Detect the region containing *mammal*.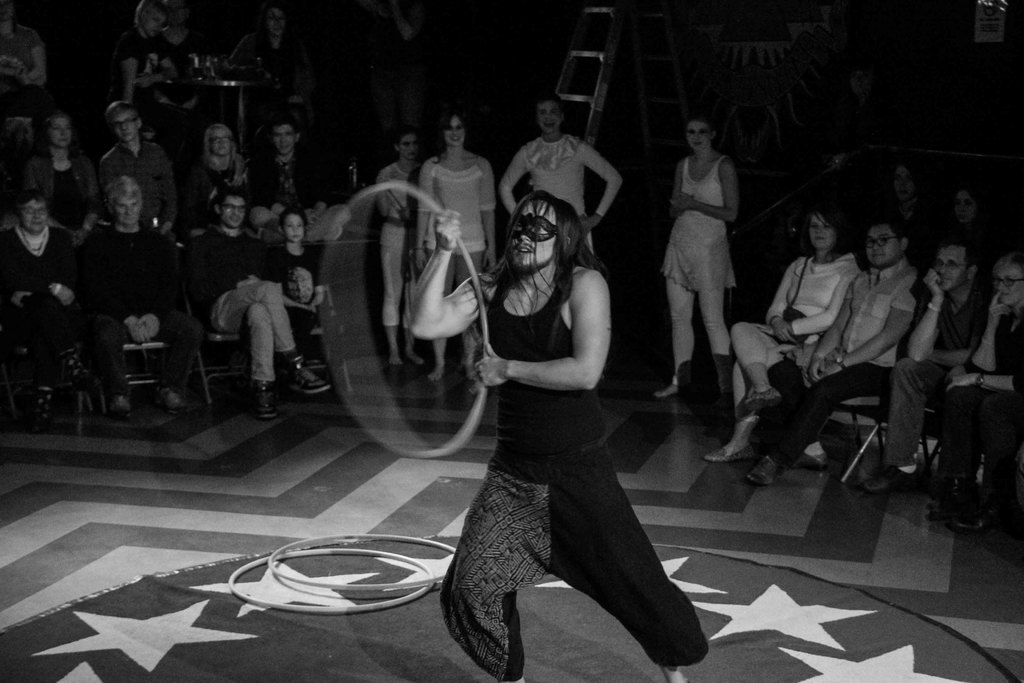
<region>411, 103, 499, 390</region>.
